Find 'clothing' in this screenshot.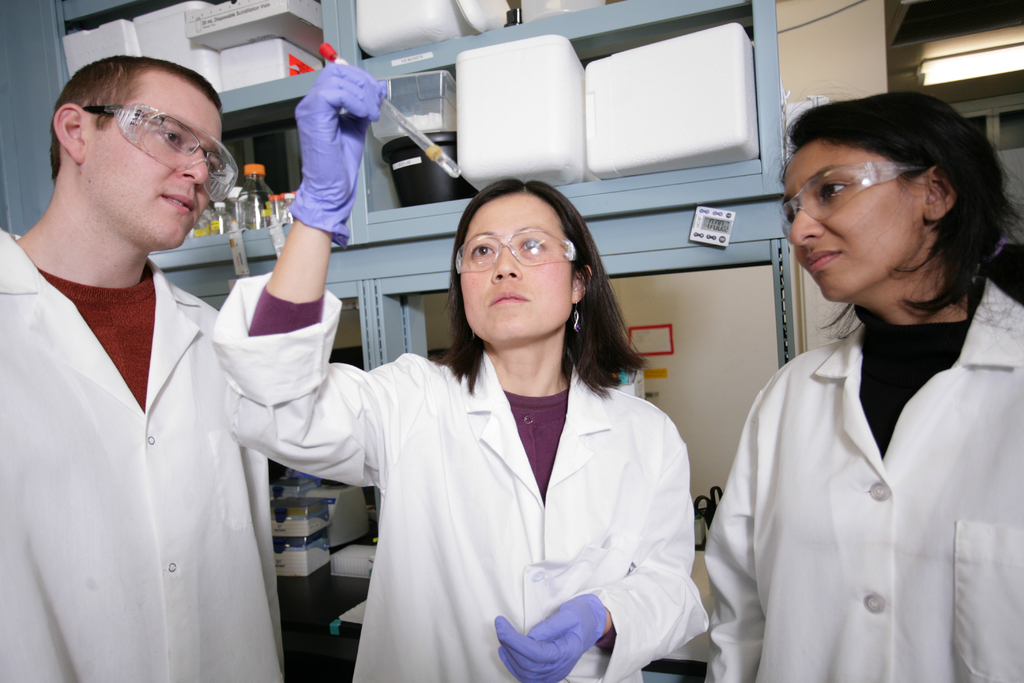
The bounding box for 'clothing' is 205 261 712 682.
